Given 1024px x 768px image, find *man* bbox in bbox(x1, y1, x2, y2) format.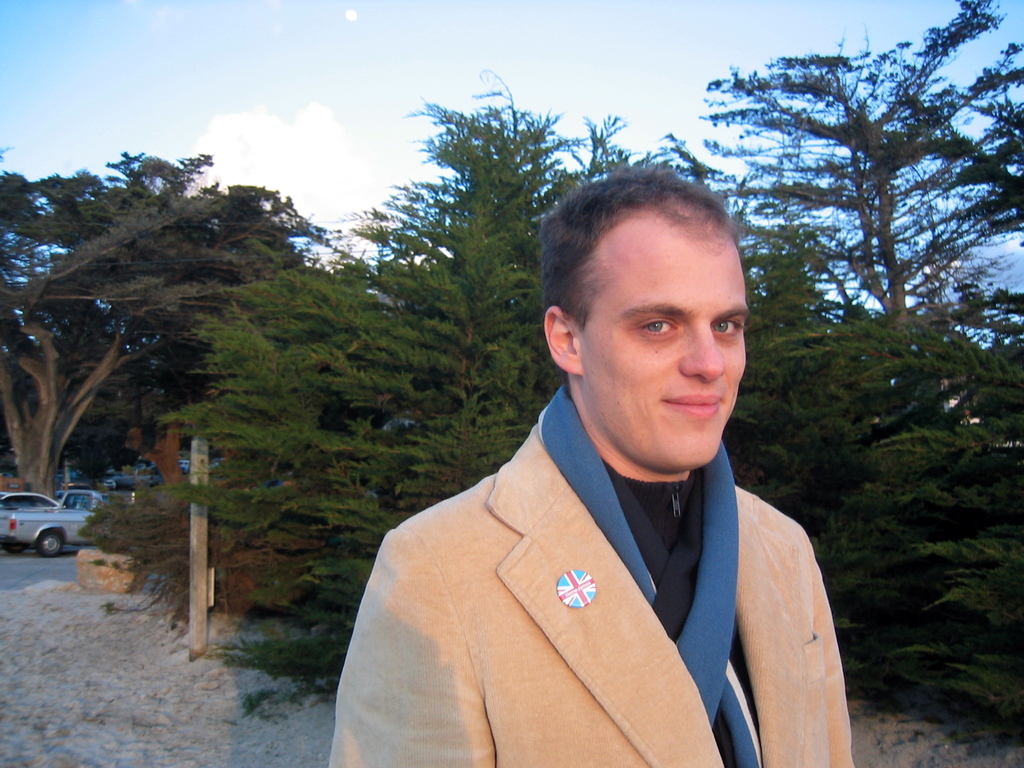
bbox(312, 117, 872, 767).
